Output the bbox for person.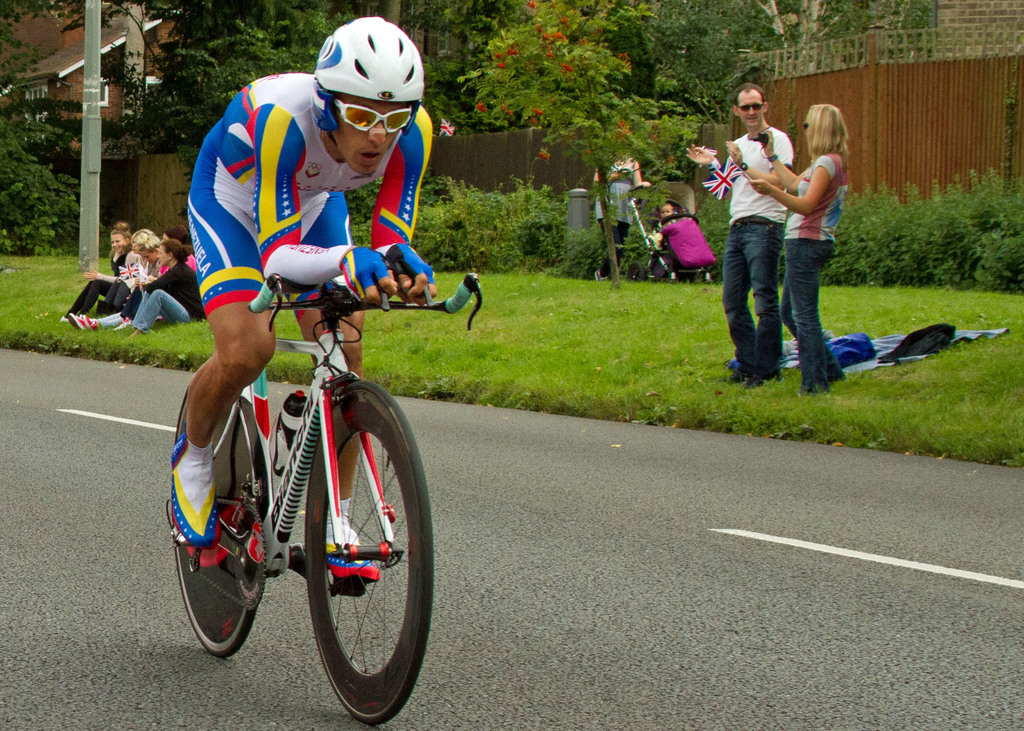
bbox=[175, 13, 442, 565].
